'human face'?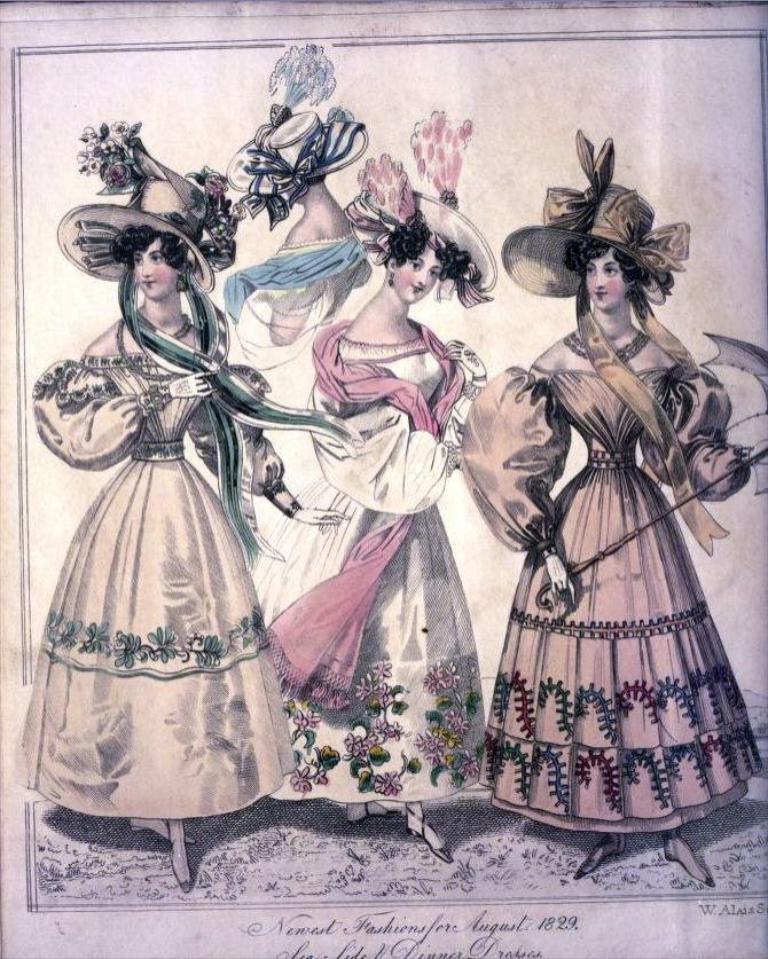
393,247,441,301
